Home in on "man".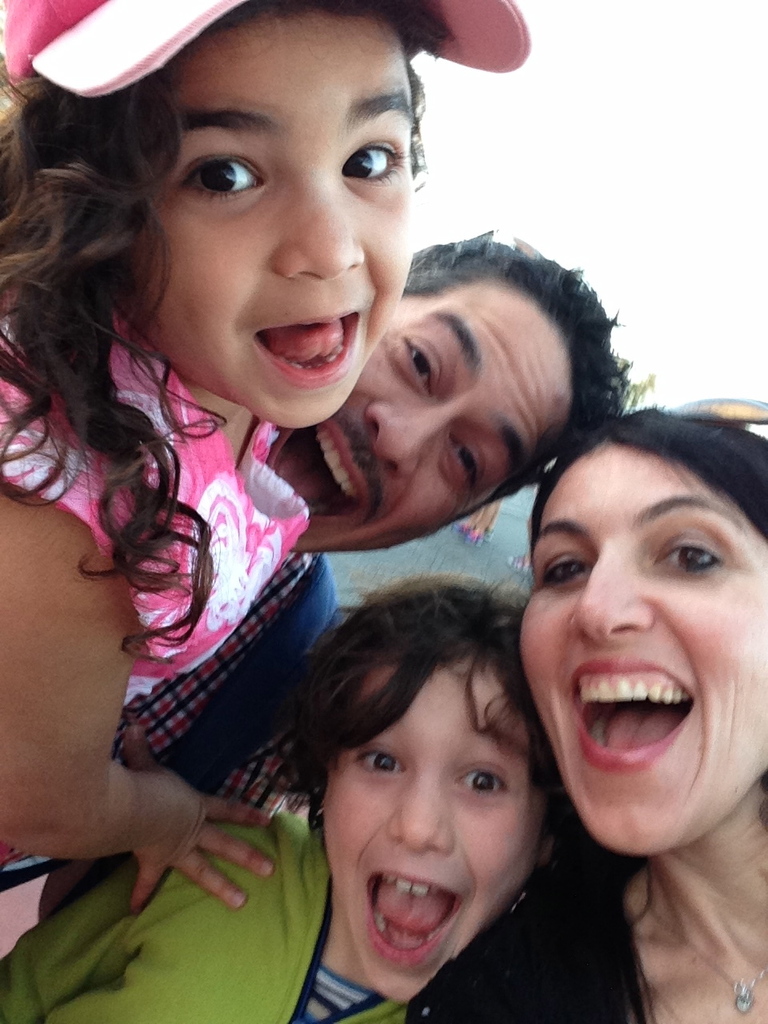
Homed in at x1=0 y1=230 x2=632 y2=903.
